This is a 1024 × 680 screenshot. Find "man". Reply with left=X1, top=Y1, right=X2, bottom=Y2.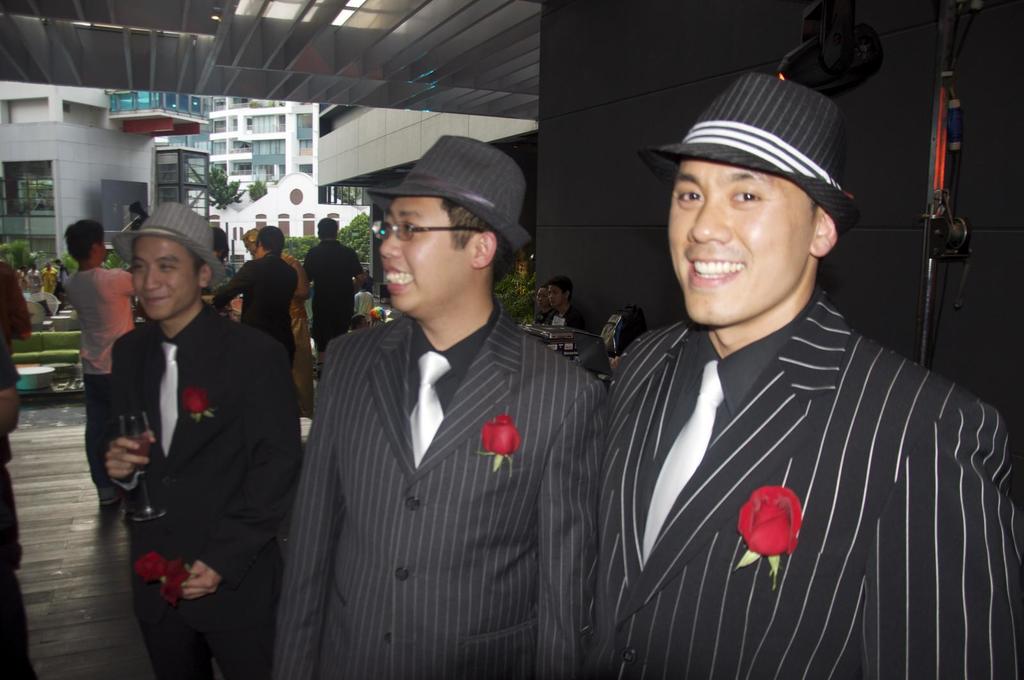
left=353, top=283, right=376, bottom=311.
